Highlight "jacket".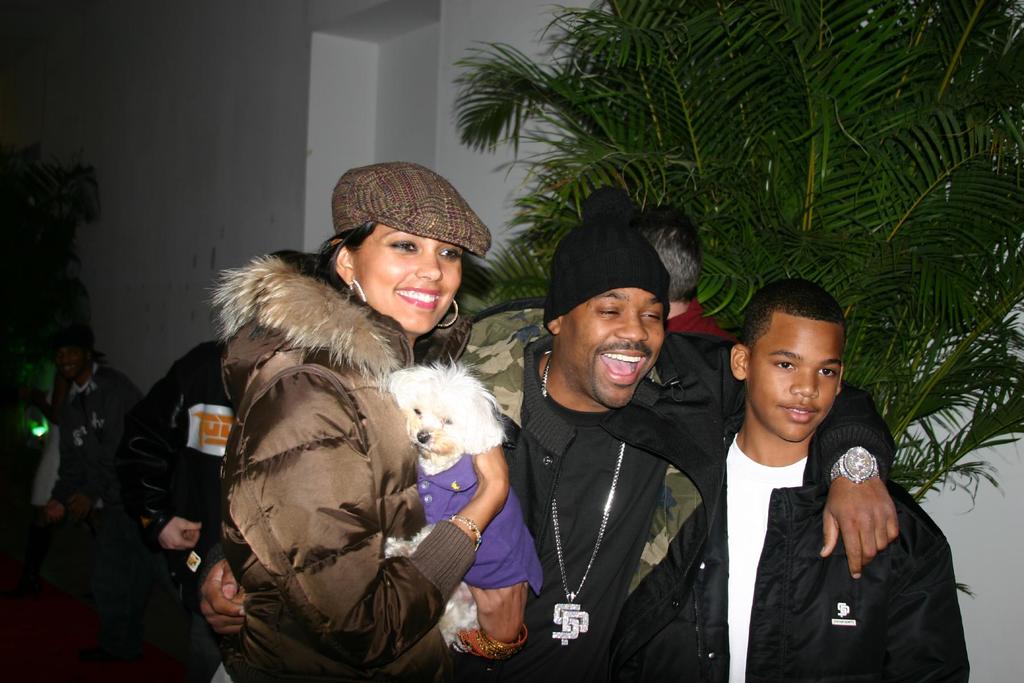
Highlighted region: (40,362,140,516).
